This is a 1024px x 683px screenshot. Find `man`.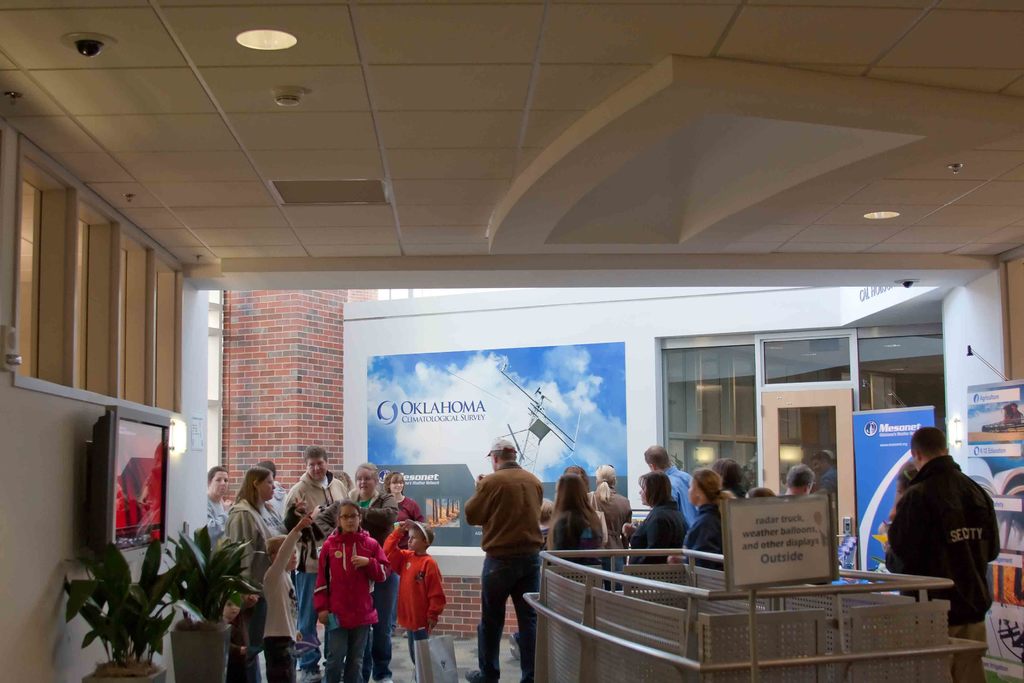
Bounding box: 282 449 360 682.
